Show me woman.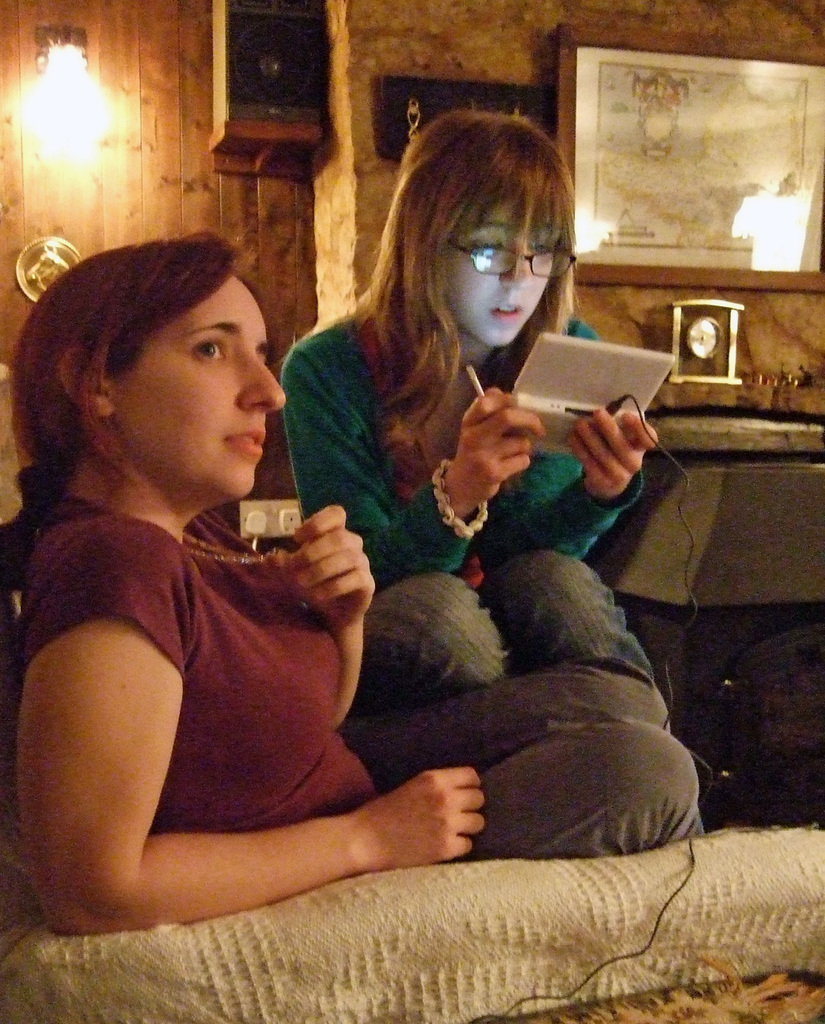
woman is here: [x1=272, y1=102, x2=674, y2=711].
